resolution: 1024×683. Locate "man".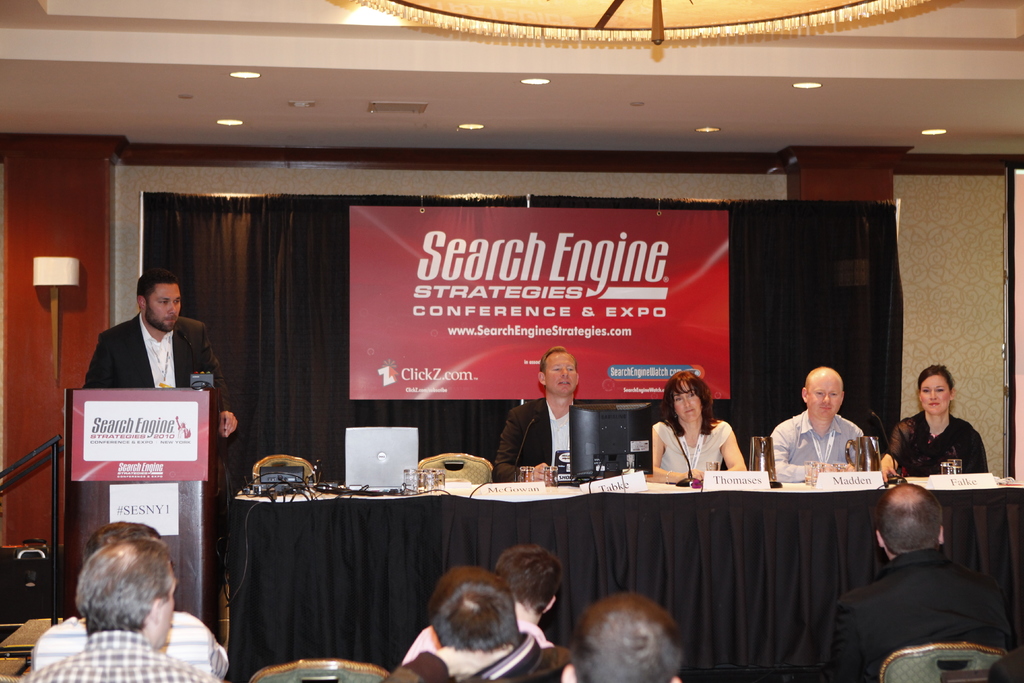
494:348:579:482.
